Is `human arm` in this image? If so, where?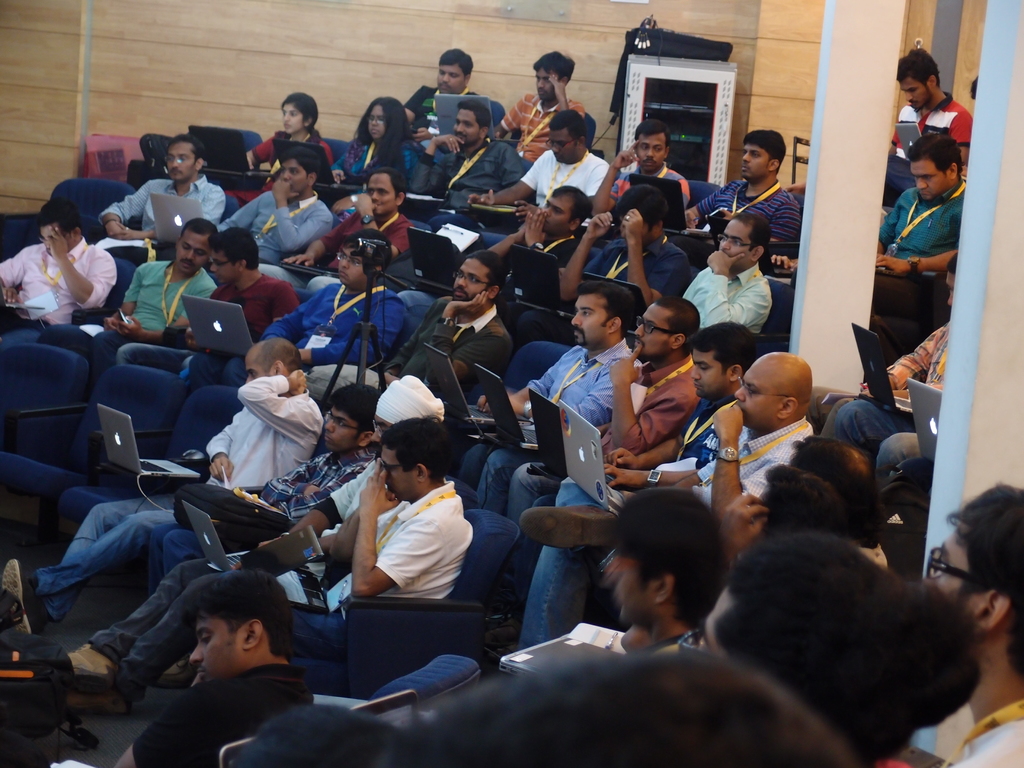
Yes, at <box>248,138,271,170</box>.
